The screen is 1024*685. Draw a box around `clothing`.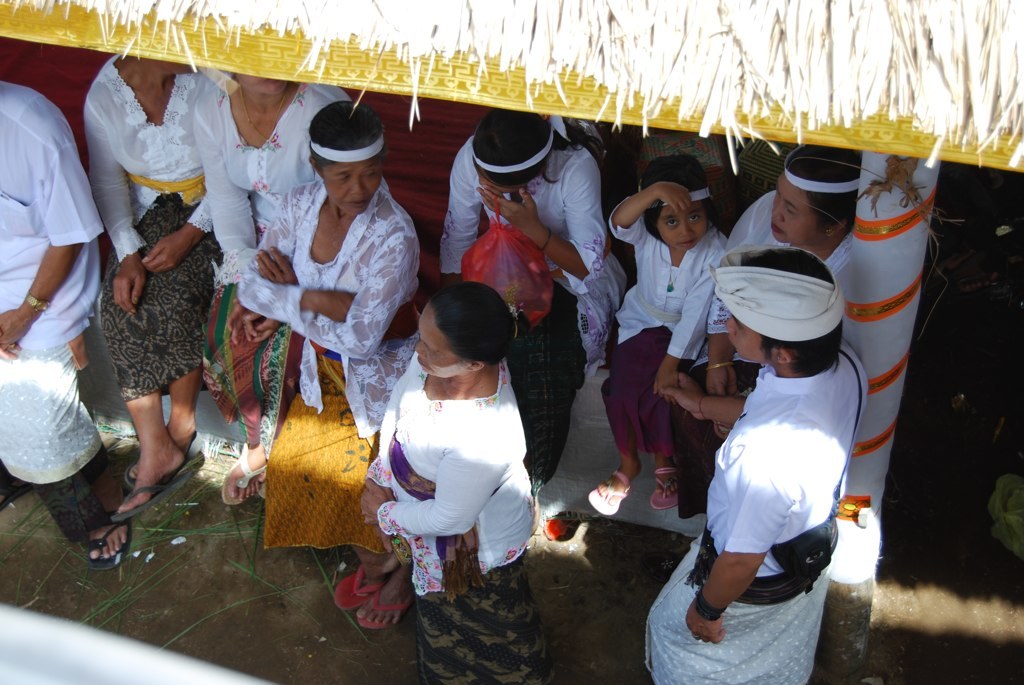
pyautogui.locateOnScreen(365, 351, 535, 684).
